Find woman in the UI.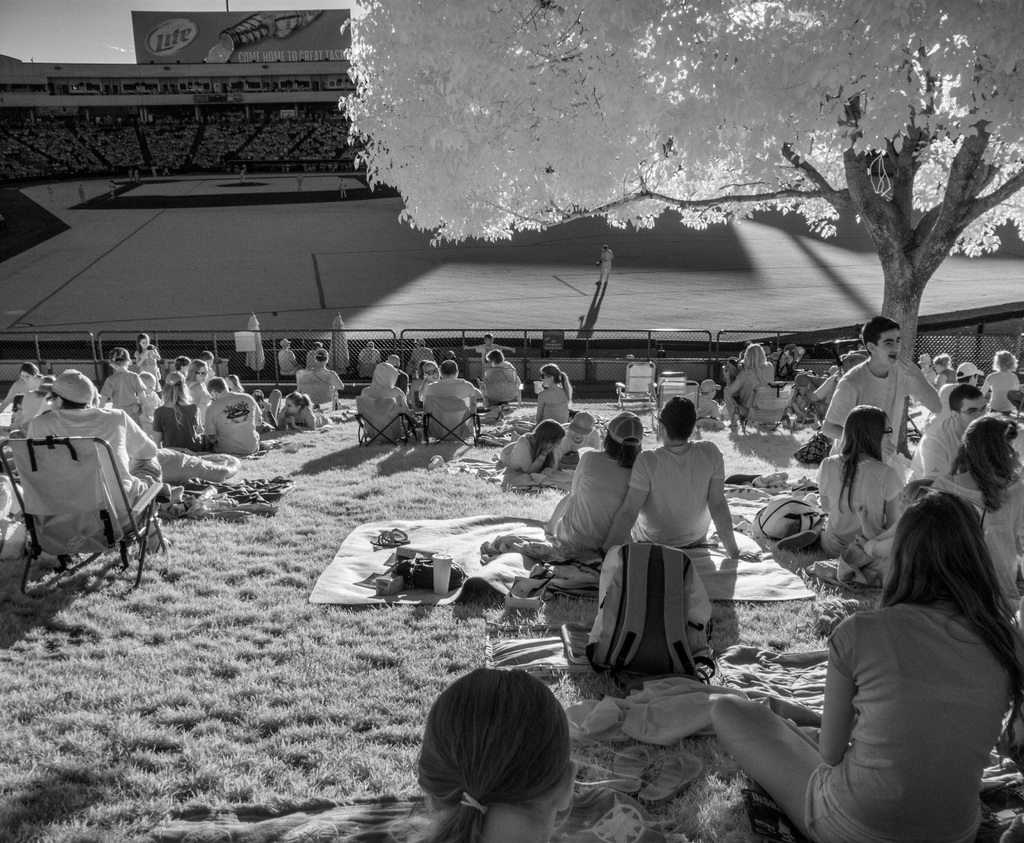
UI element at left=710, top=492, right=1023, bottom=842.
